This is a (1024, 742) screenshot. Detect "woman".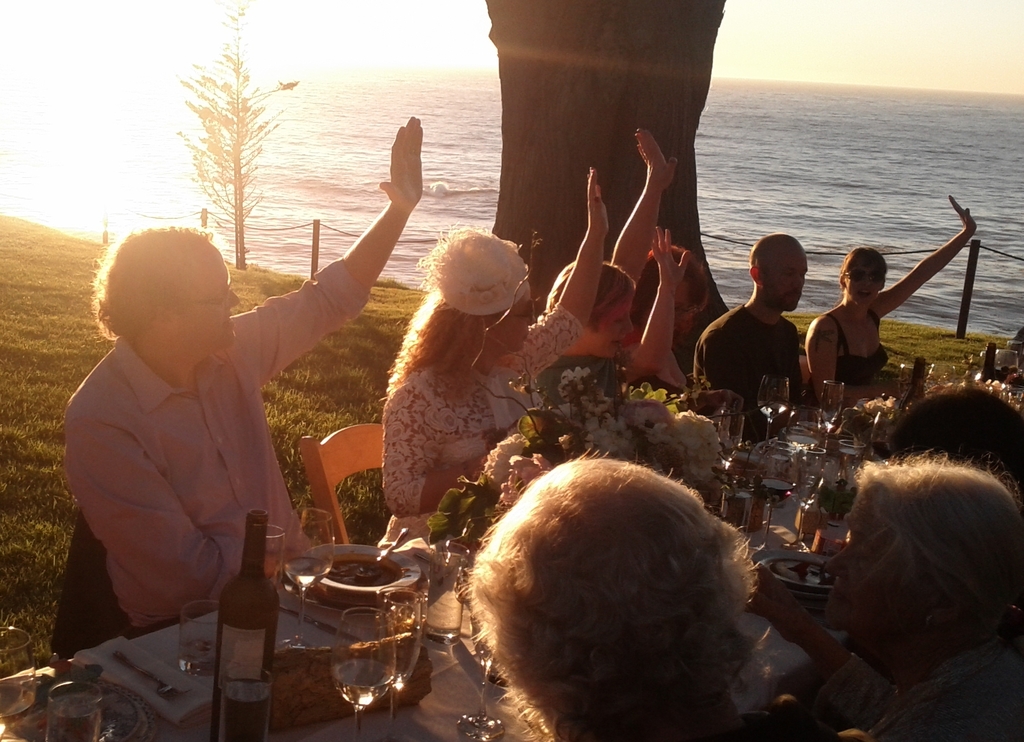
crop(355, 198, 567, 548).
